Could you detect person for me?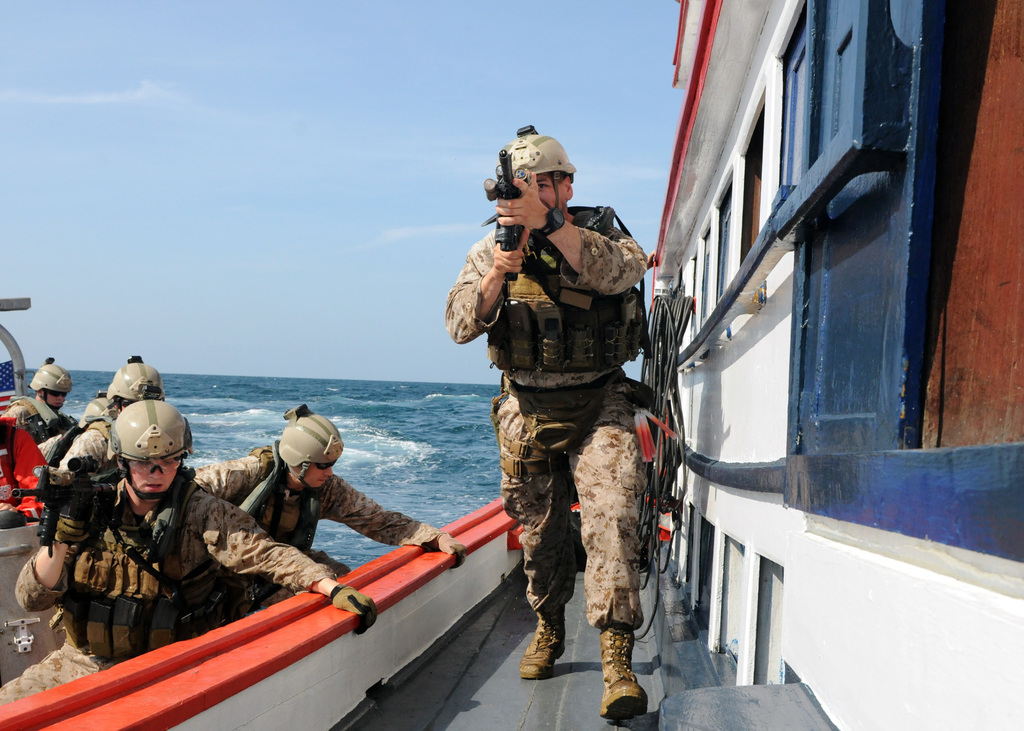
Detection result: left=447, top=123, right=652, bottom=716.
